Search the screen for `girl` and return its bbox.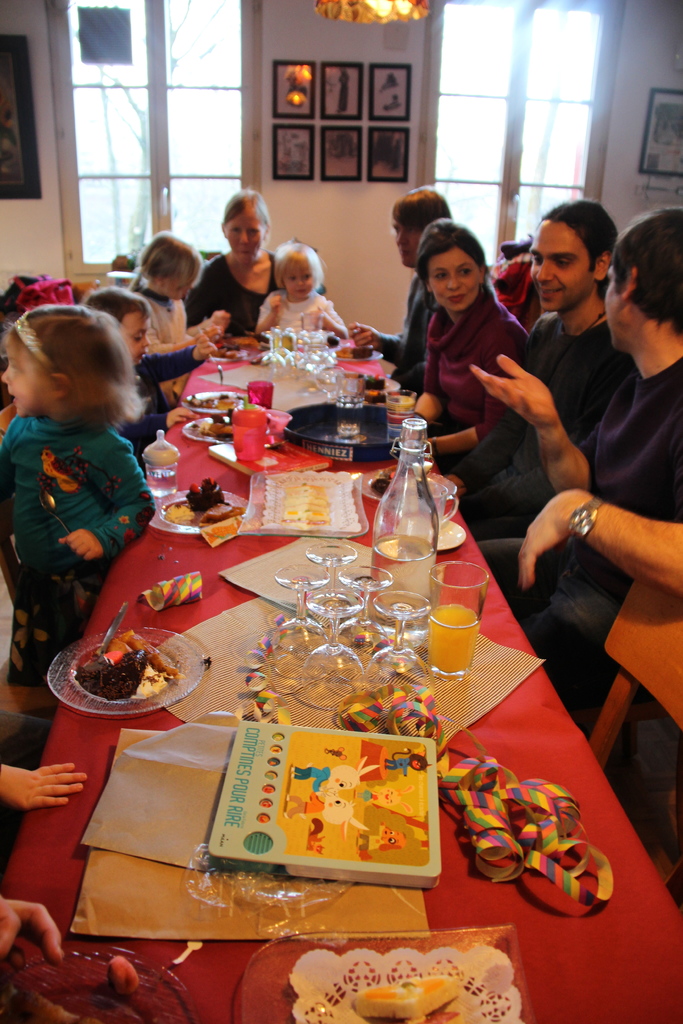
Found: (0, 303, 155, 688).
